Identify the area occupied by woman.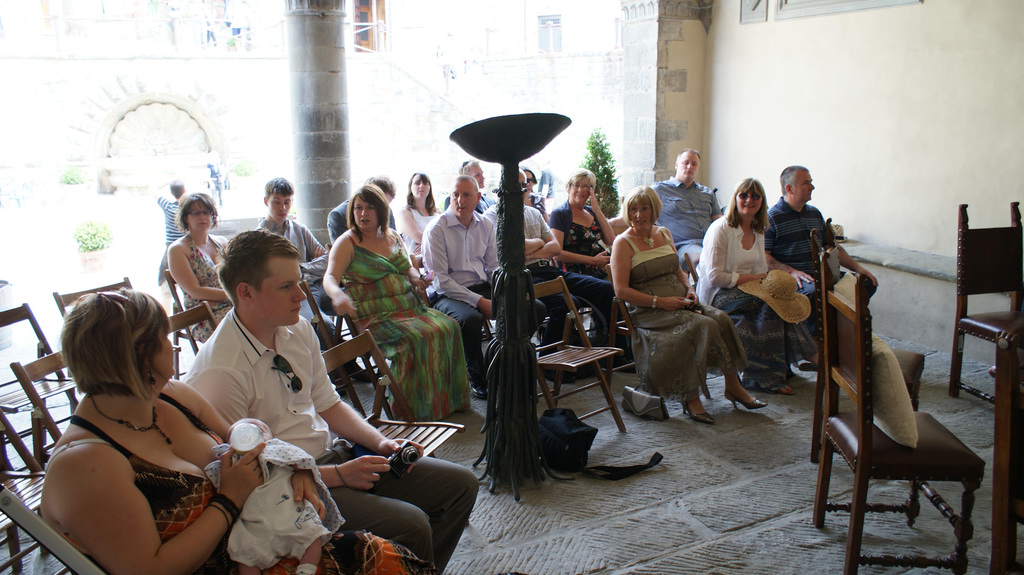
Area: (35, 288, 430, 574).
